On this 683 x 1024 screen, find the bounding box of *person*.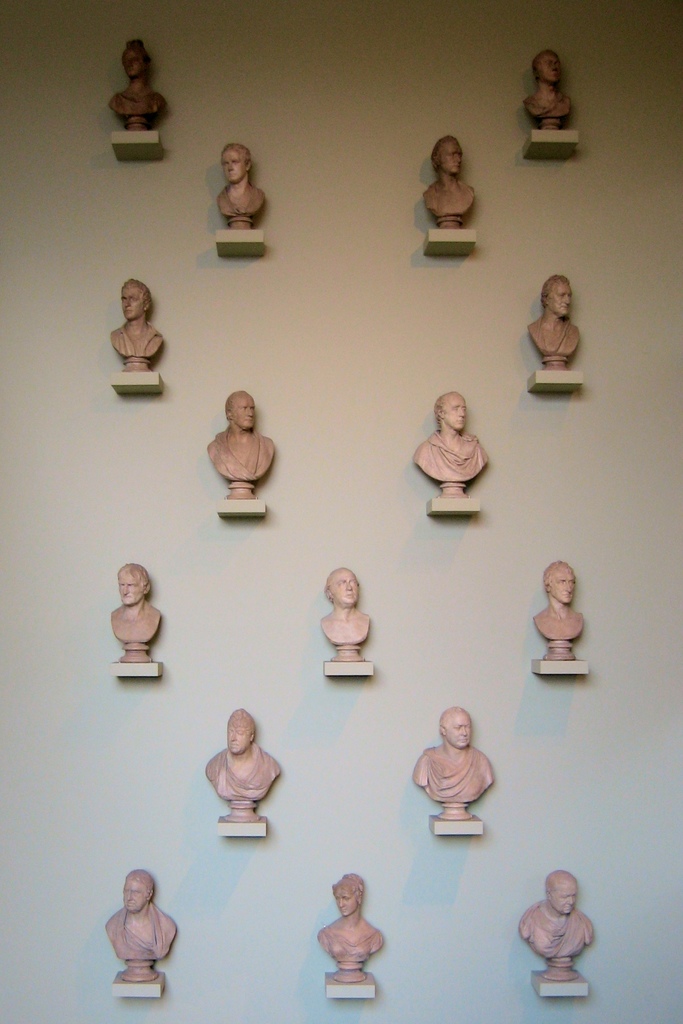
Bounding box: x1=514 y1=872 x2=597 y2=959.
